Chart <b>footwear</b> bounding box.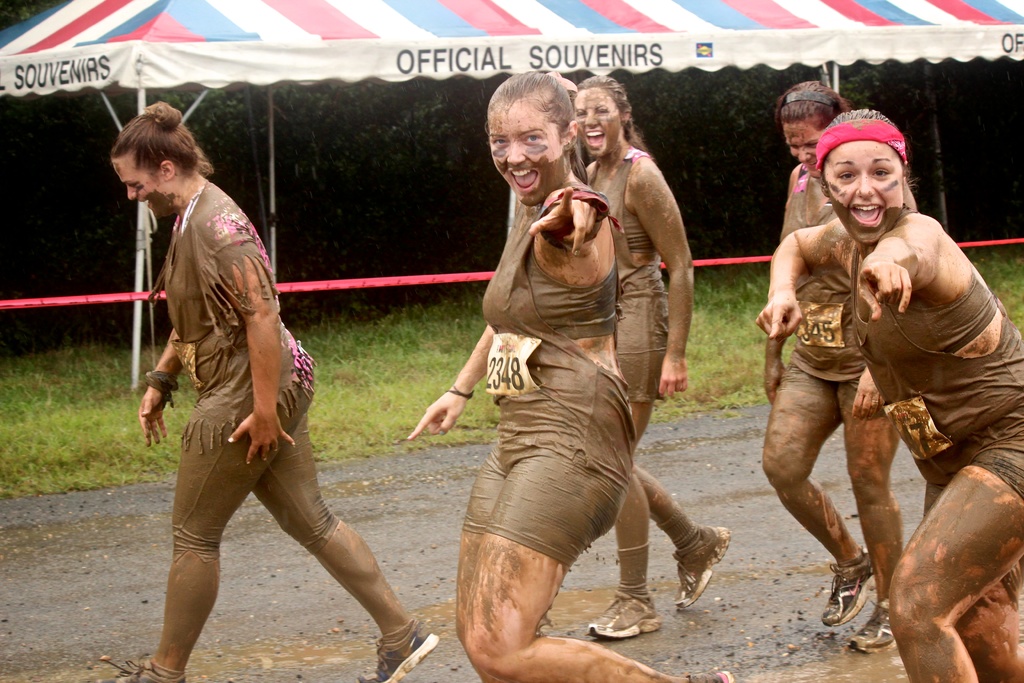
Charted: bbox(687, 663, 735, 682).
